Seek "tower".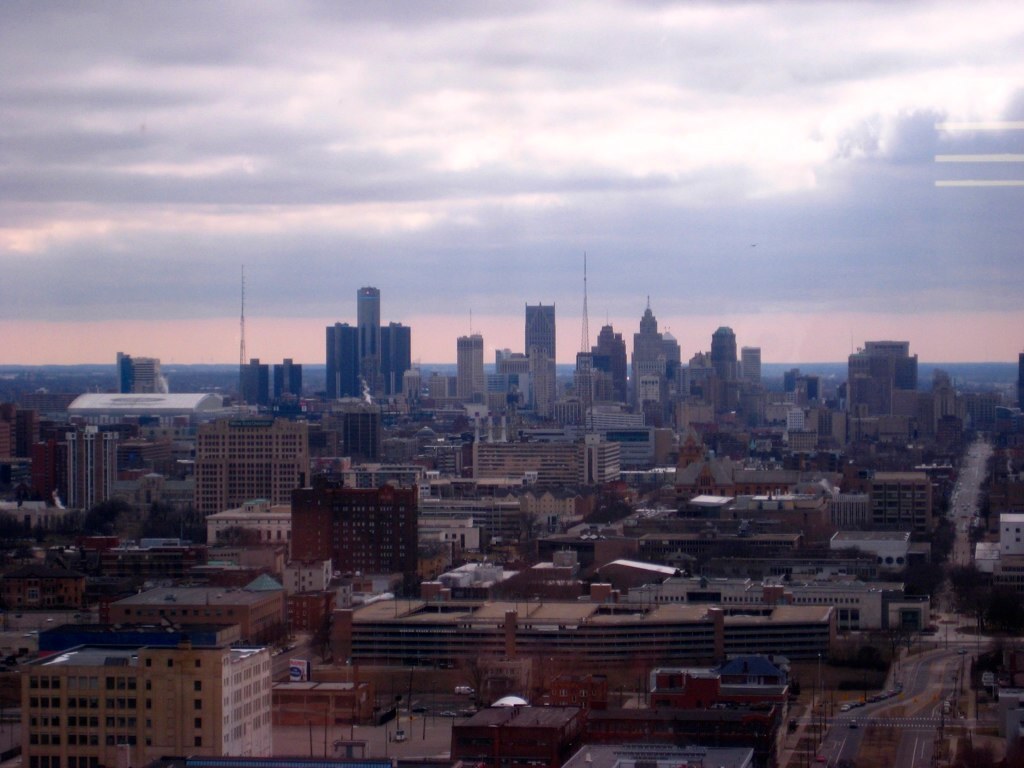
left=115, top=346, right=165, bottom=395.
